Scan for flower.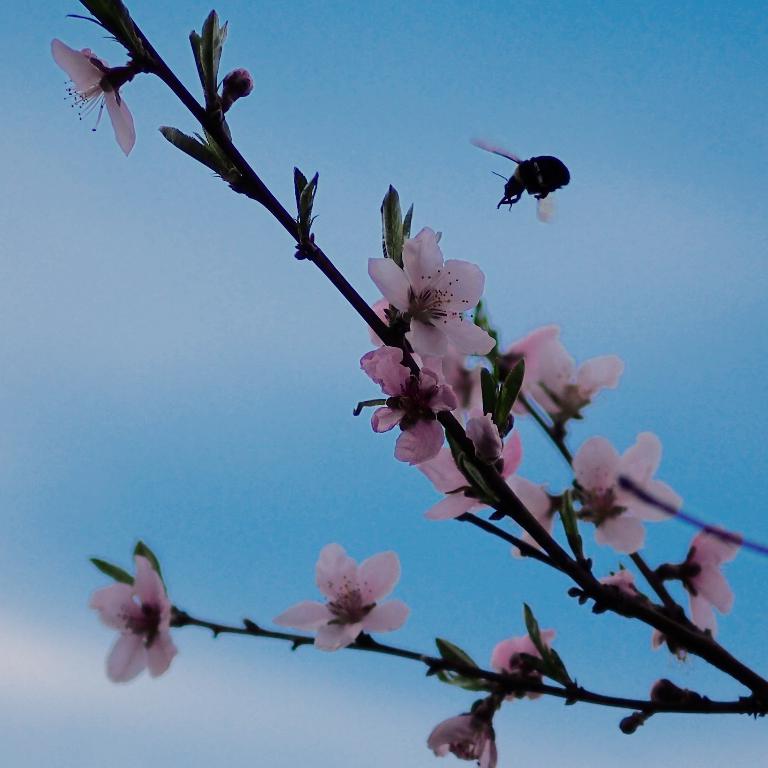
Scan result: {"left": 506, "top": 479, "right": 573, "bottom": 560}.
